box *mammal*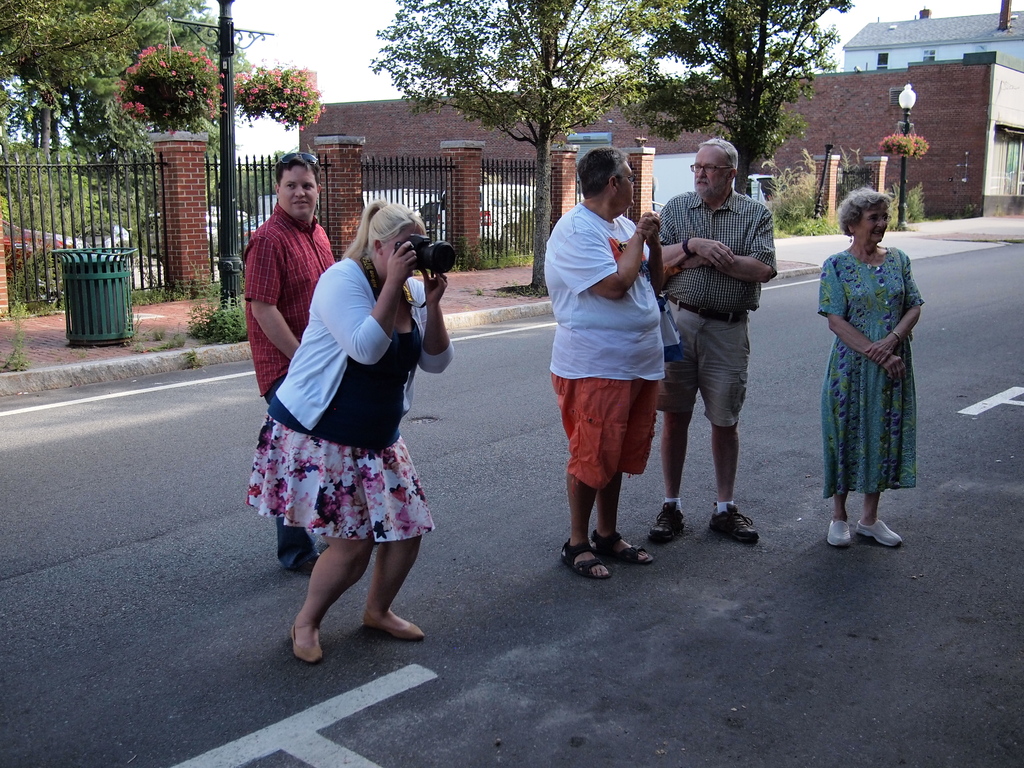
653, 134, 779, 542
